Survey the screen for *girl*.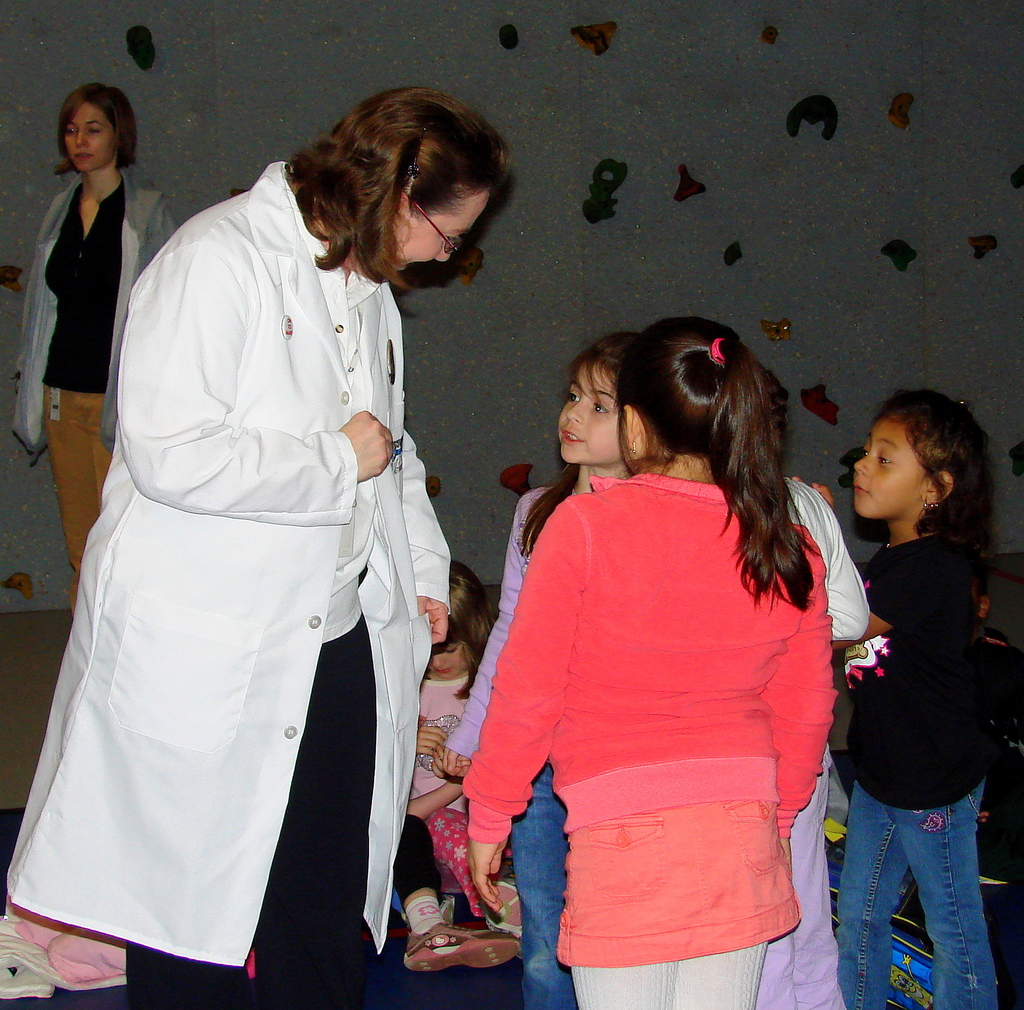
Survey found: BBox(473, 315, 833, 1009).
